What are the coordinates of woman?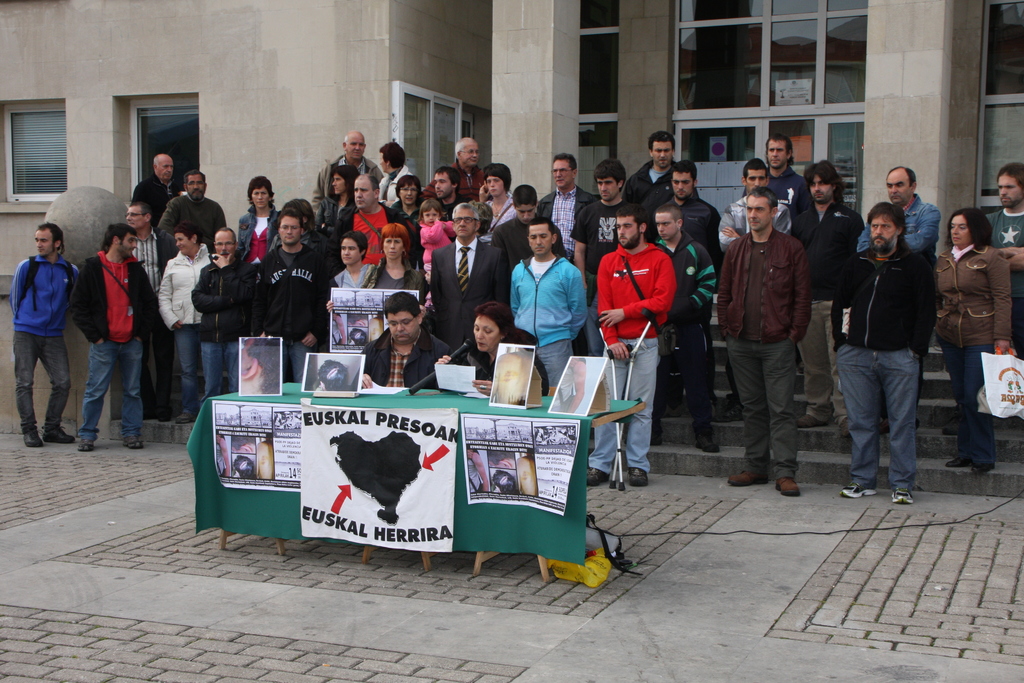
rect(941, 195, 1018, 490).
